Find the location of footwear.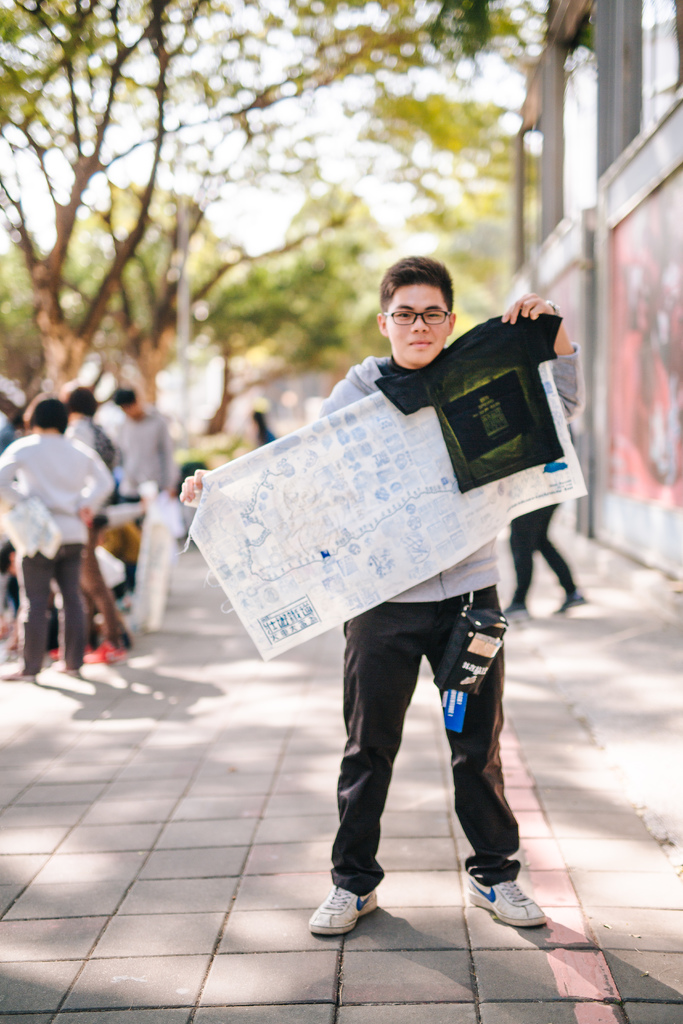
Location: l=0, t=666, r=32, b=682.
